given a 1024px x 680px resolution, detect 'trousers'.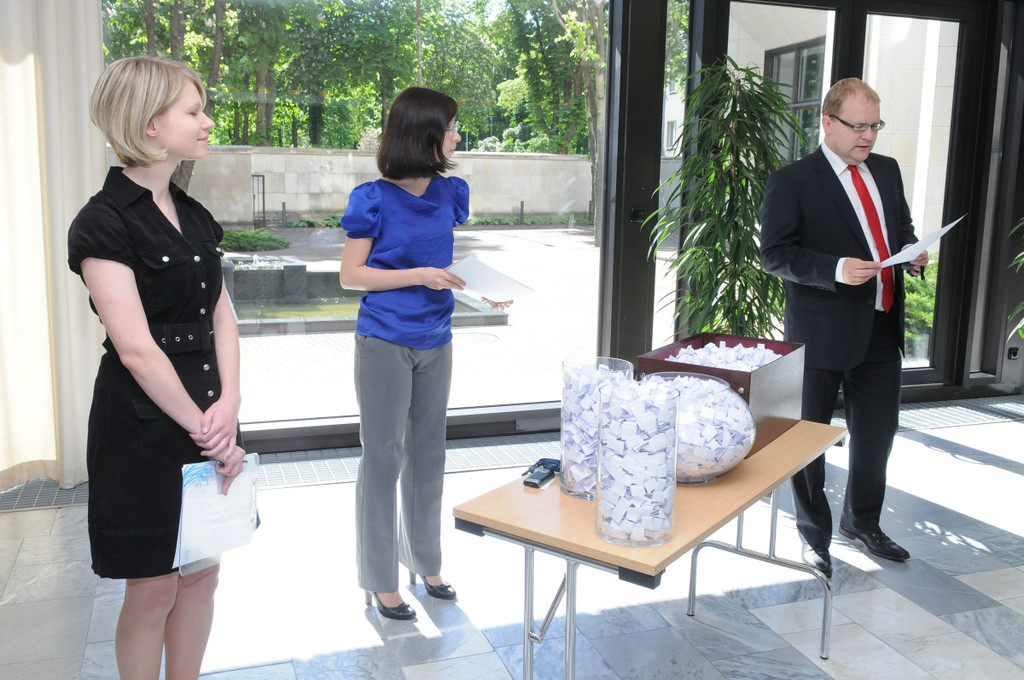
788/308/901/551.
